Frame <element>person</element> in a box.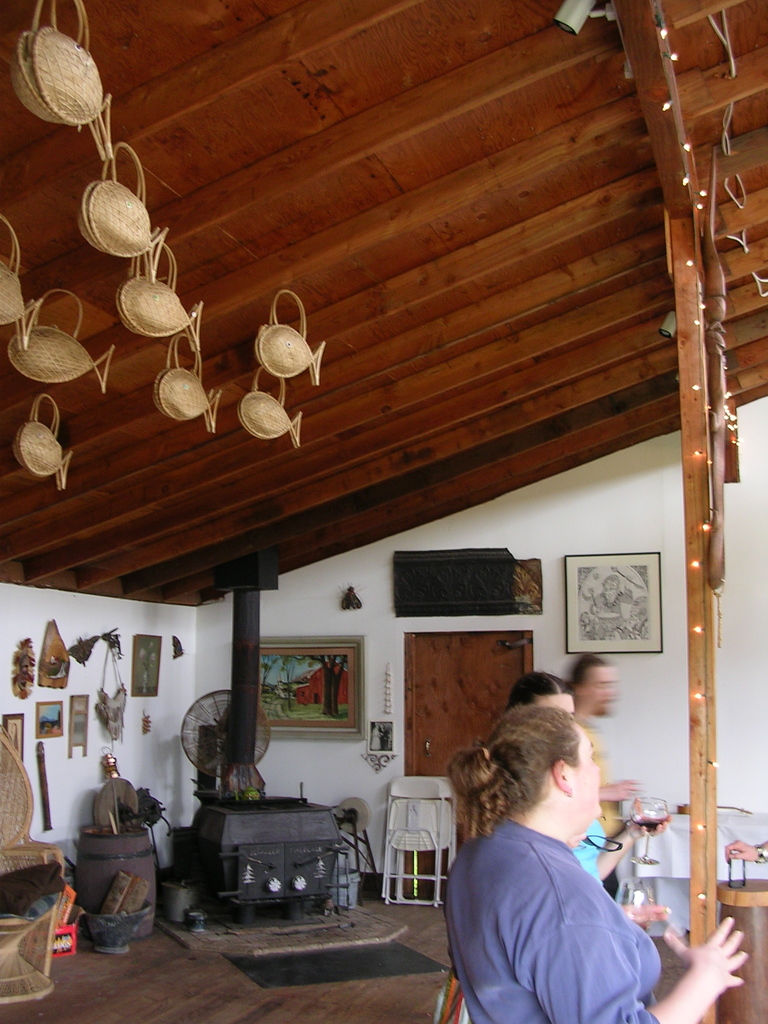
left=562, top=652, right=639, bottom=840.
